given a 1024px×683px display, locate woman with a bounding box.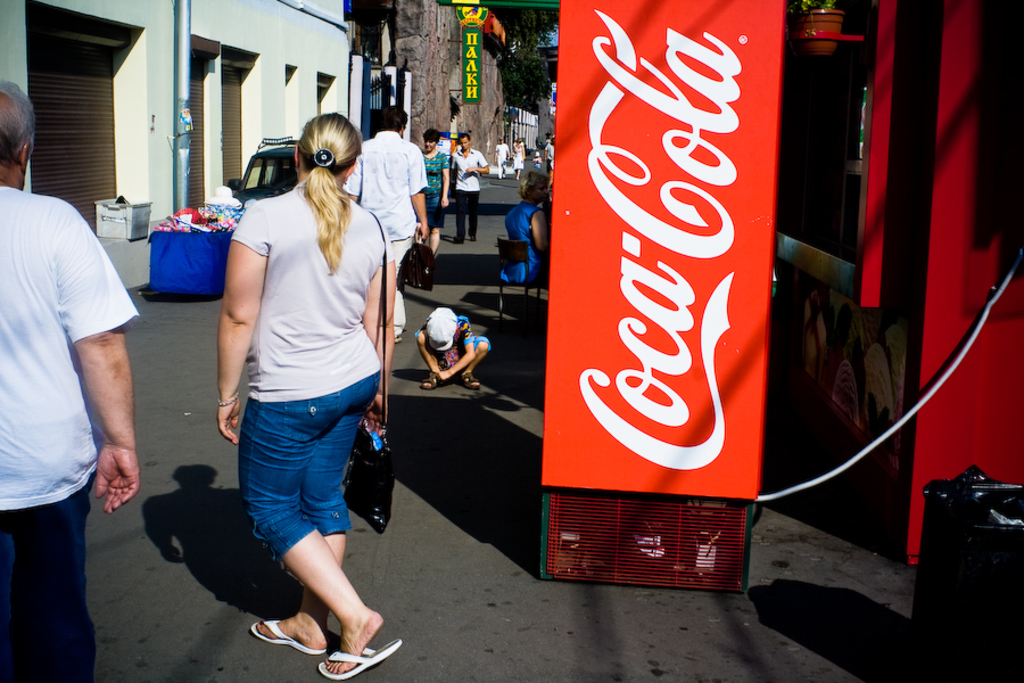
Located: 506:168:548:295.
